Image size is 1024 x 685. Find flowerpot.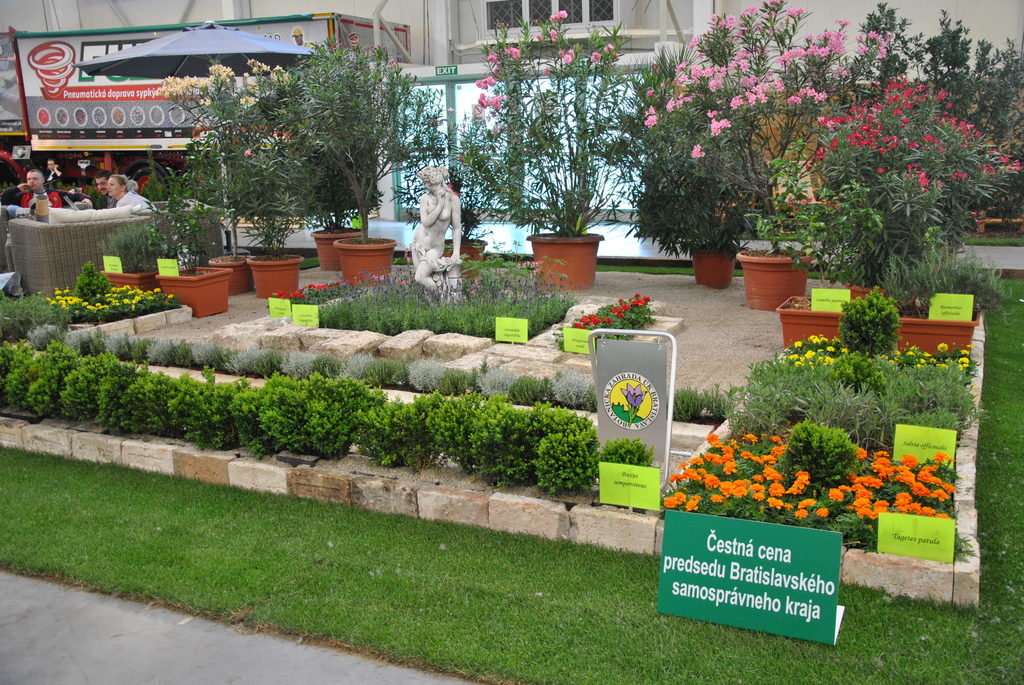
(333,233,399,286).
